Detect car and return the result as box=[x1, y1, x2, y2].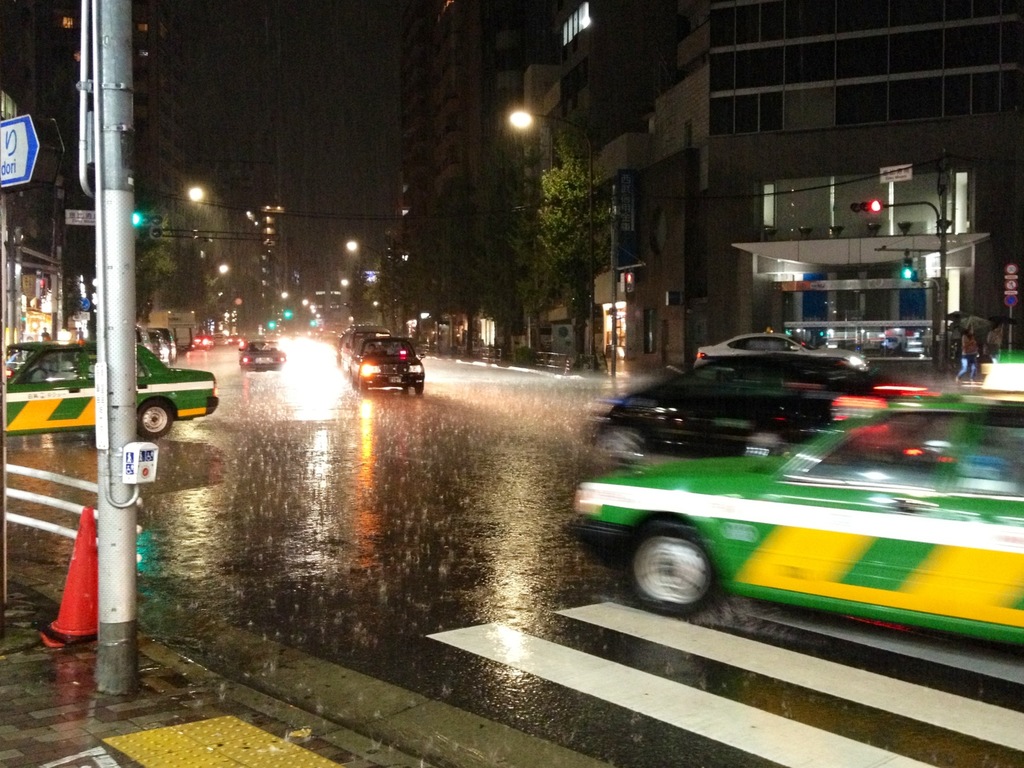
box=[556, 386, 1023, 618].
